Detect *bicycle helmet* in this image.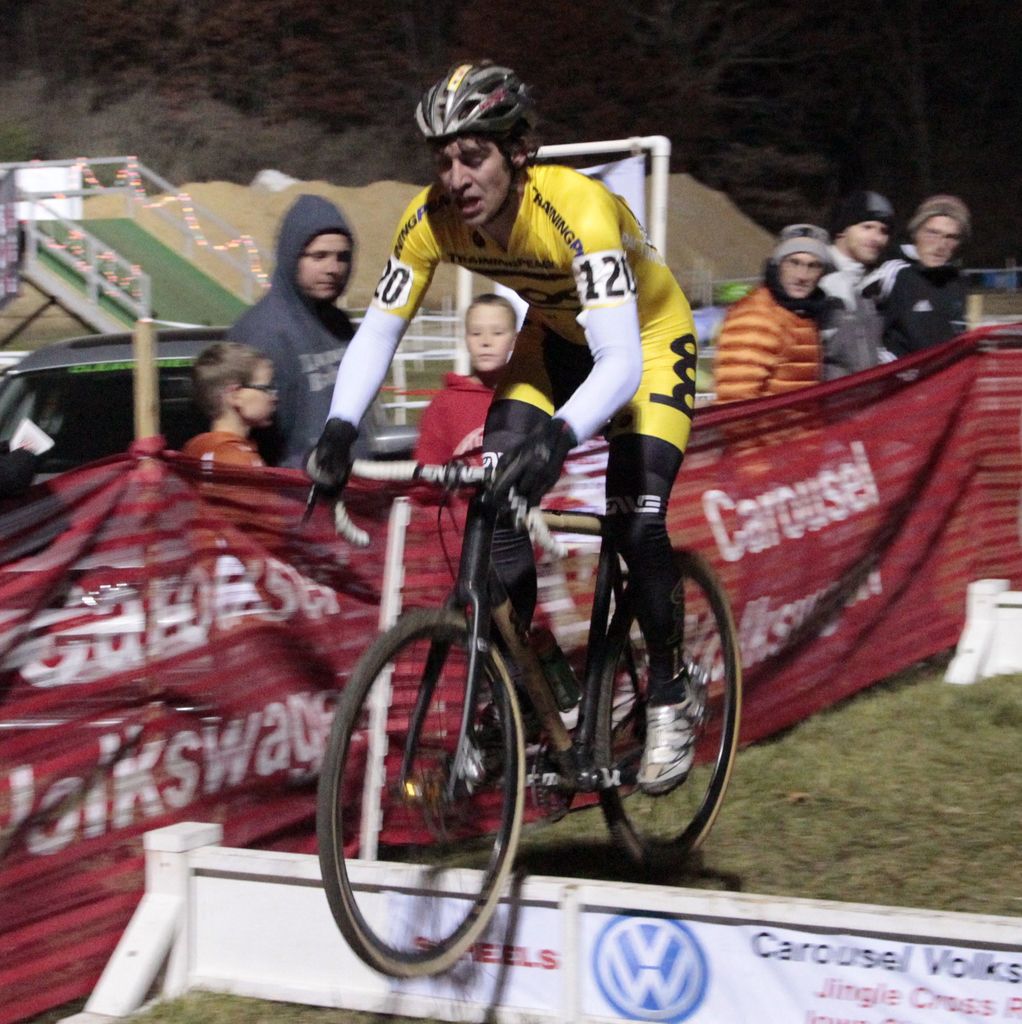
Detection: [x1=416, y1=56, x2=546, y2=207].
